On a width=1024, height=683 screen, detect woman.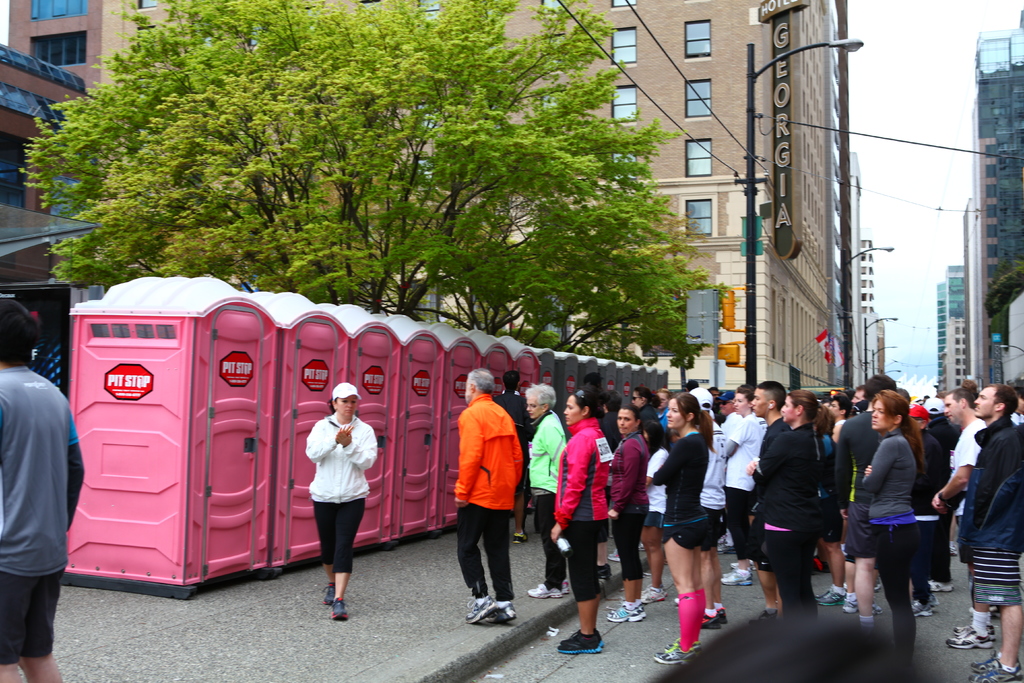
Rect(548, 386, 616, 656).
